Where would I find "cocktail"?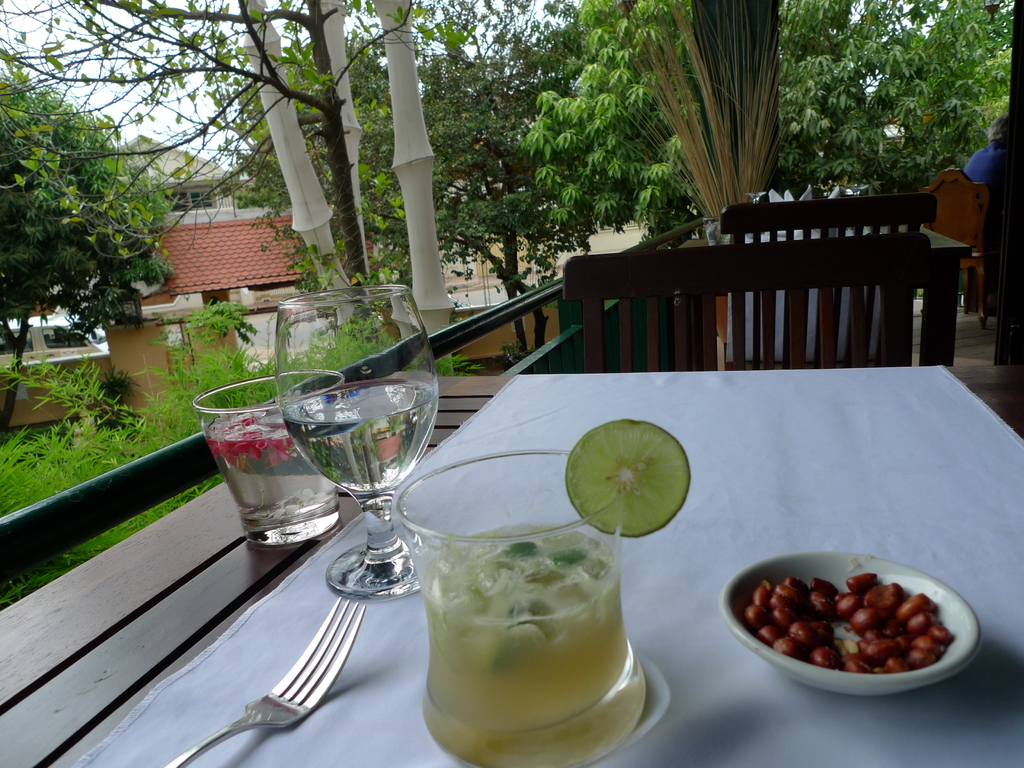
At <bbox>191, 373, 349, 537</bbox>.
